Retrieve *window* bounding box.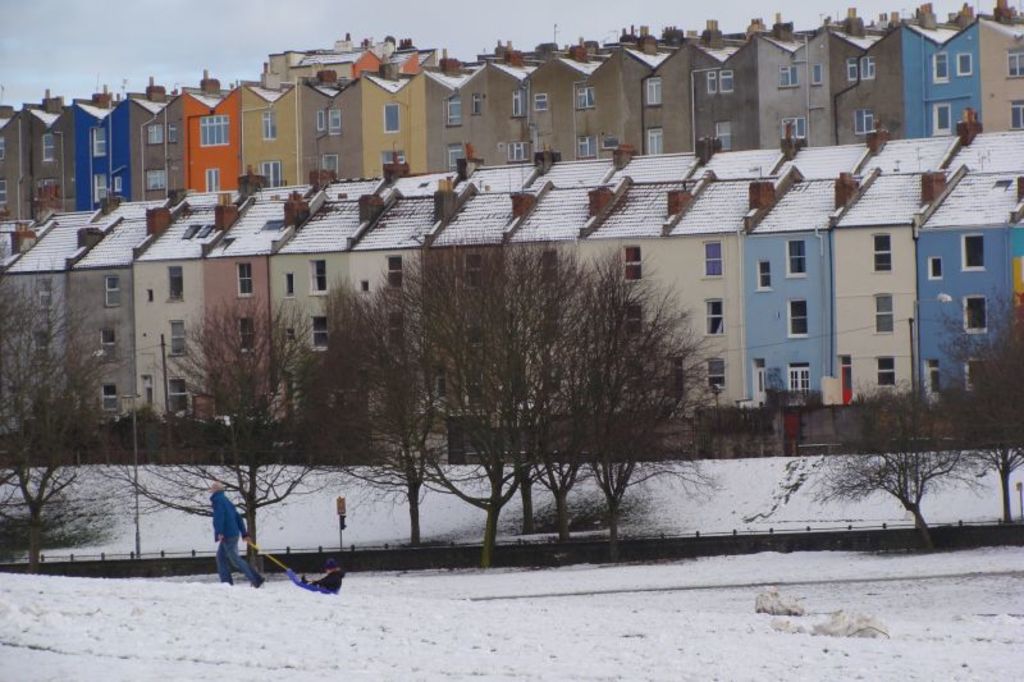
Bounding box: <region>626, 305, 645, 335</region>.
